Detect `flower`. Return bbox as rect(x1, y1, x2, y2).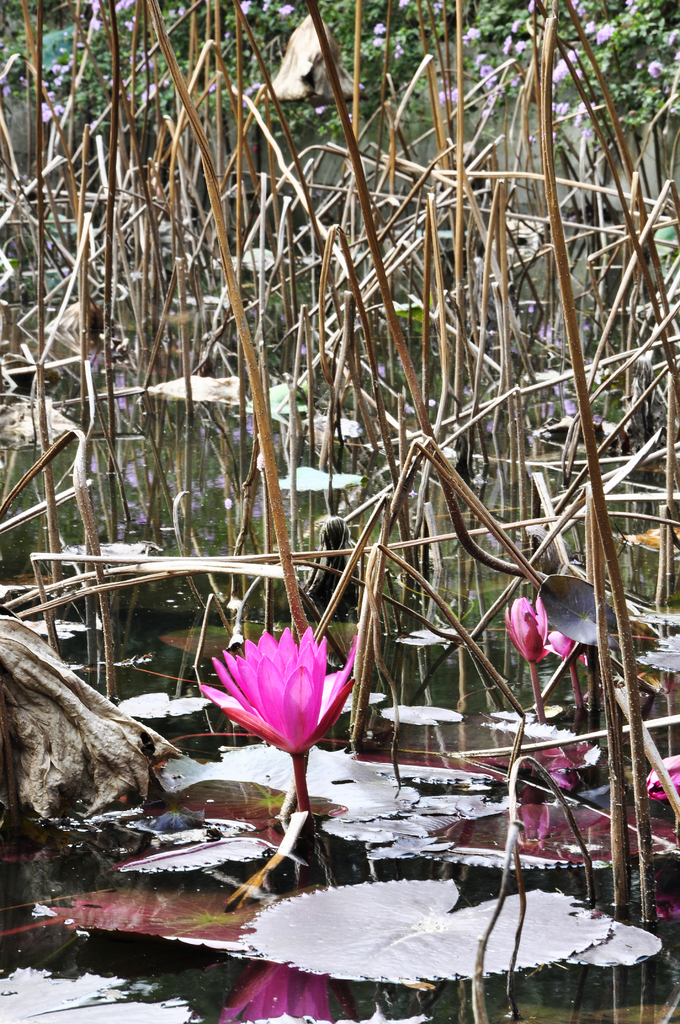
rect(209, 637, 359, 776).
